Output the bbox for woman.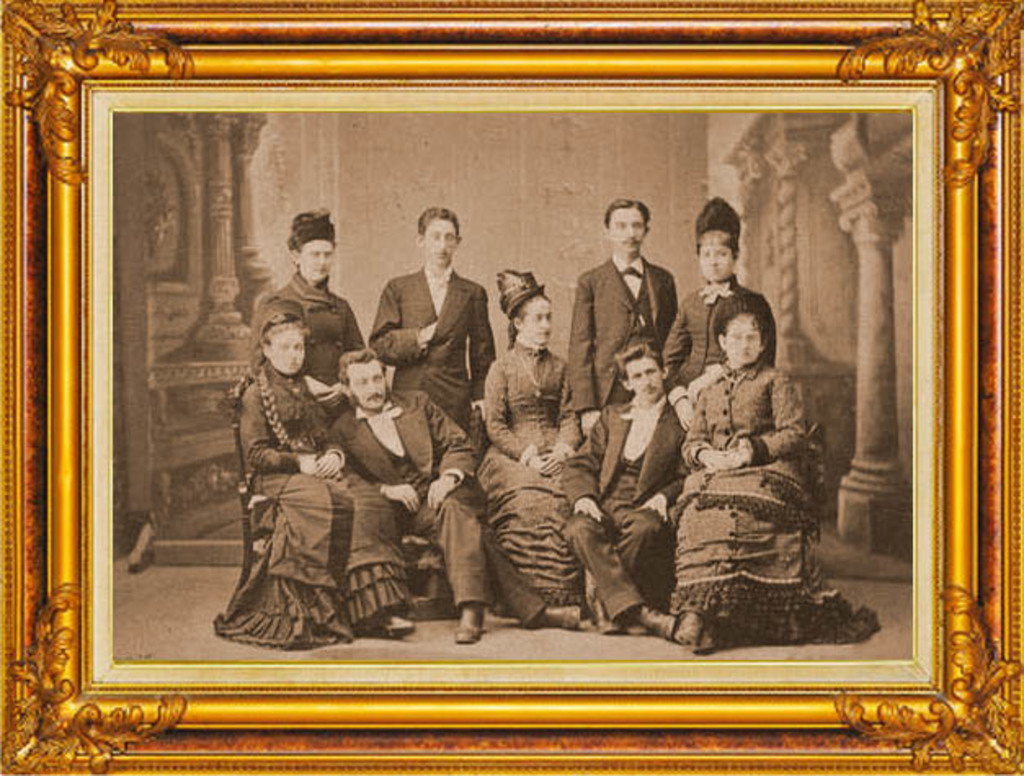
(x1=220, y1=297, x2=413, y2=644).
